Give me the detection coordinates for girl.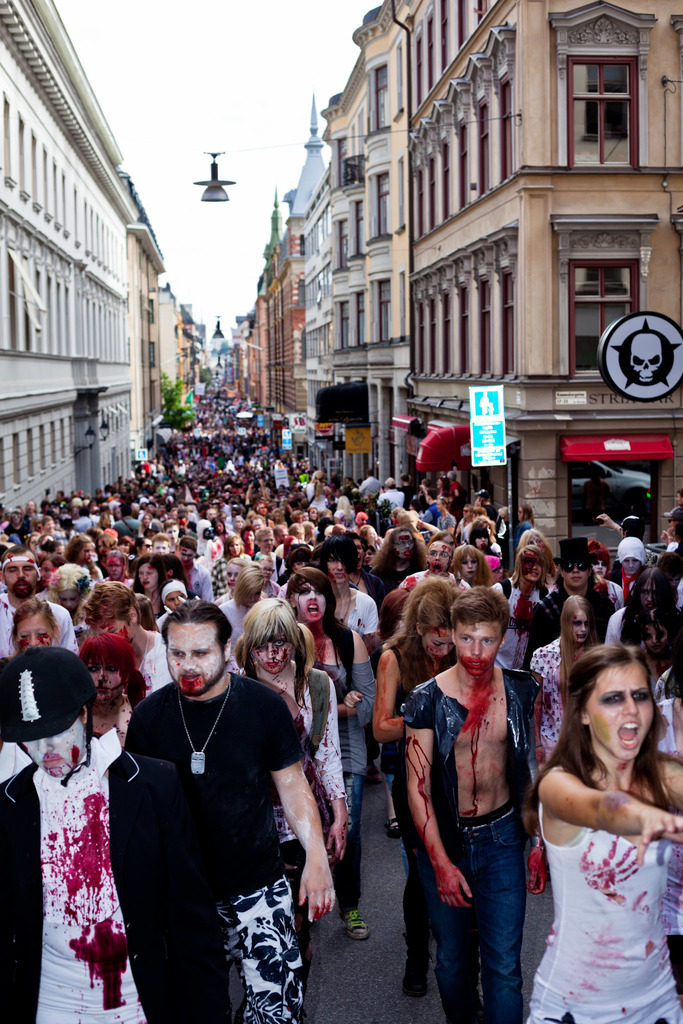
detection(133, 563, 172, 600).
